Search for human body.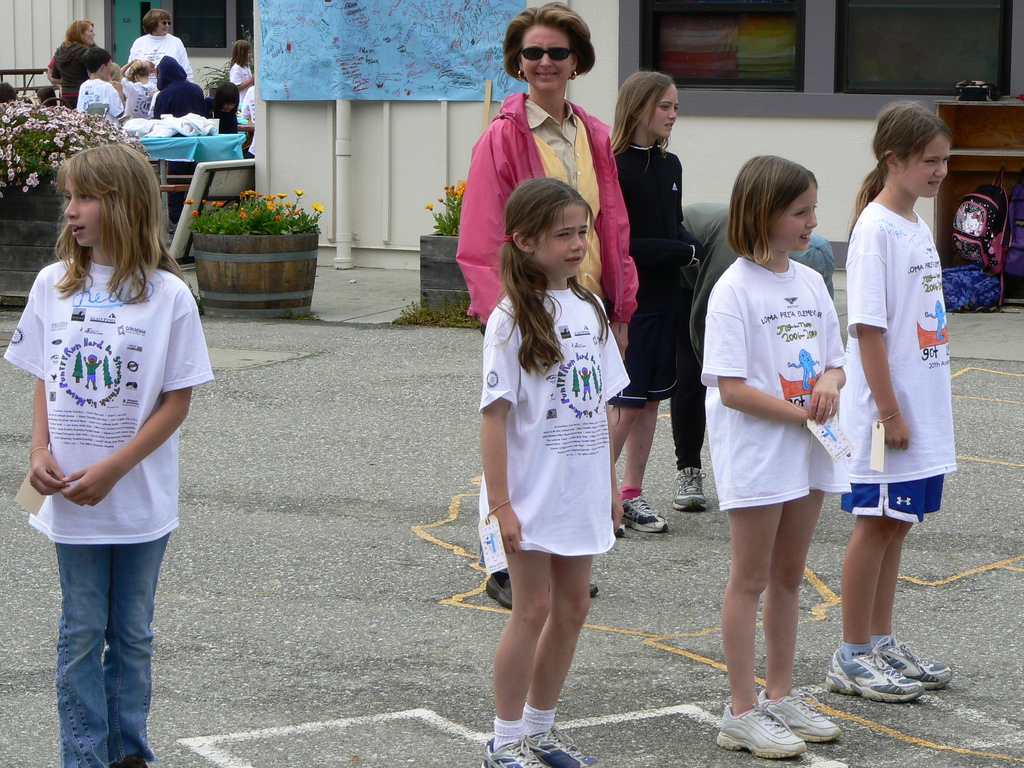
Found at [left=816, top=183, right=966, bottom=710].
